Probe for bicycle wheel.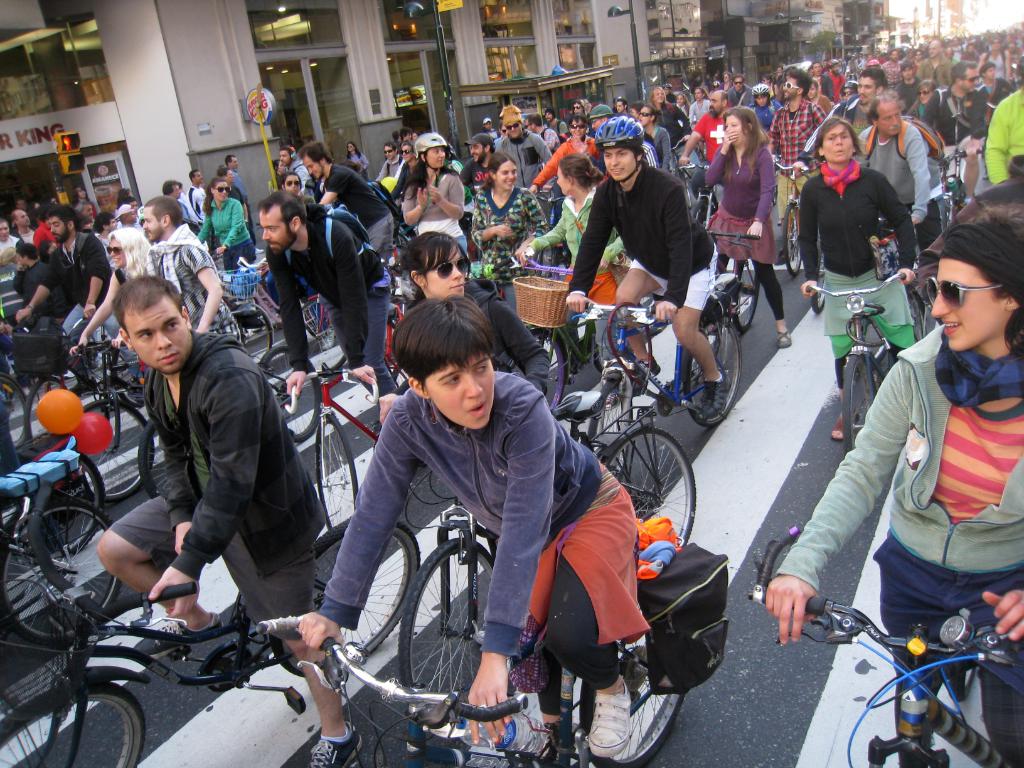
Probe result: rect(302, 291, 339, 348).
